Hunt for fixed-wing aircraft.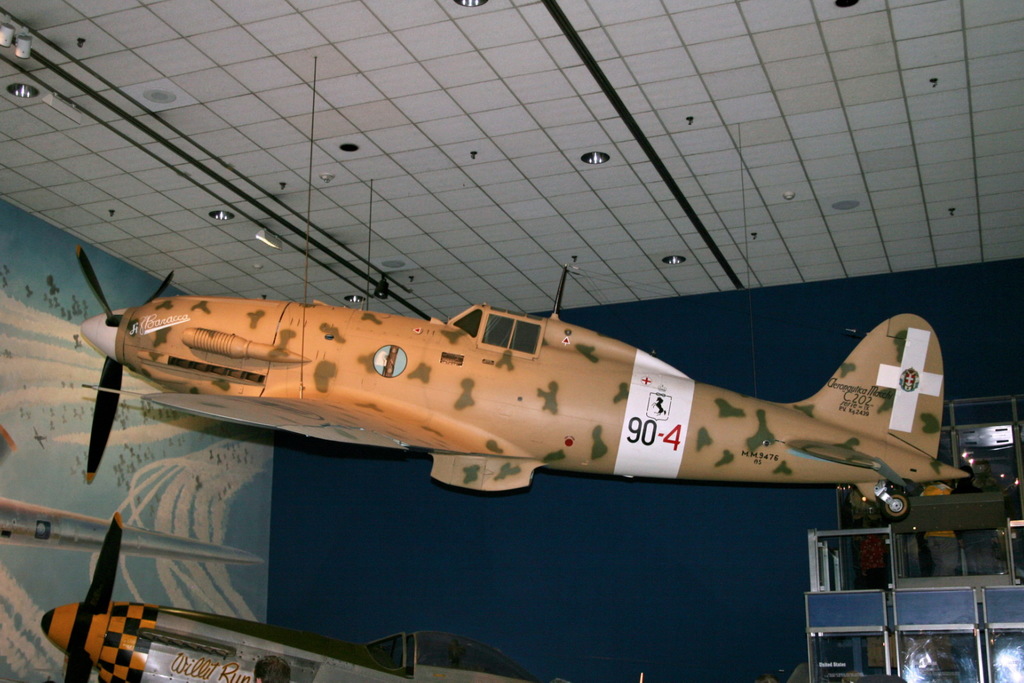
Hunted down at bbox=[38, 502, 808, 682].
